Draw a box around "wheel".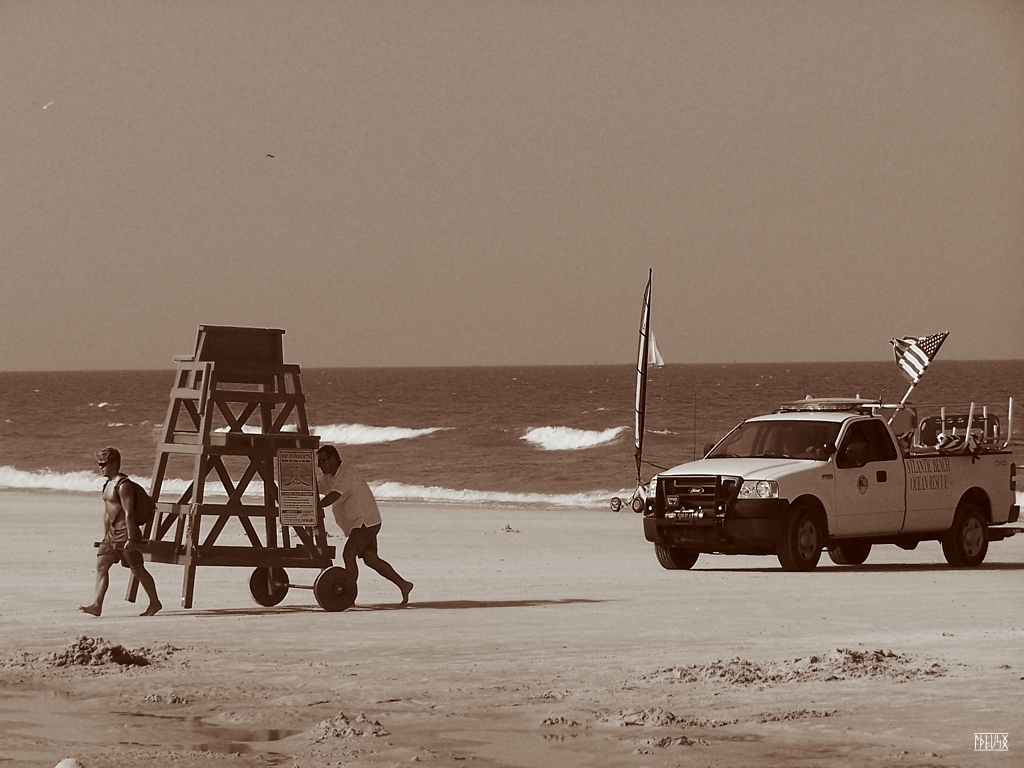
rect(824, 539, 873, 563).
